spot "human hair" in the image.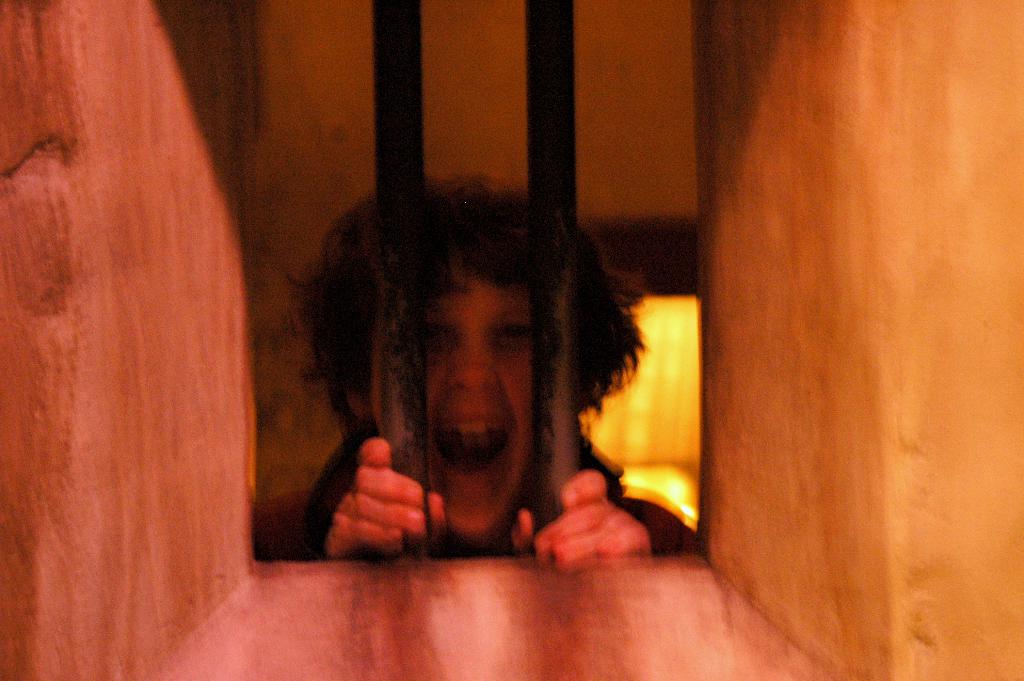
"human hair" found at select_region(307, 163, 631, 502).
